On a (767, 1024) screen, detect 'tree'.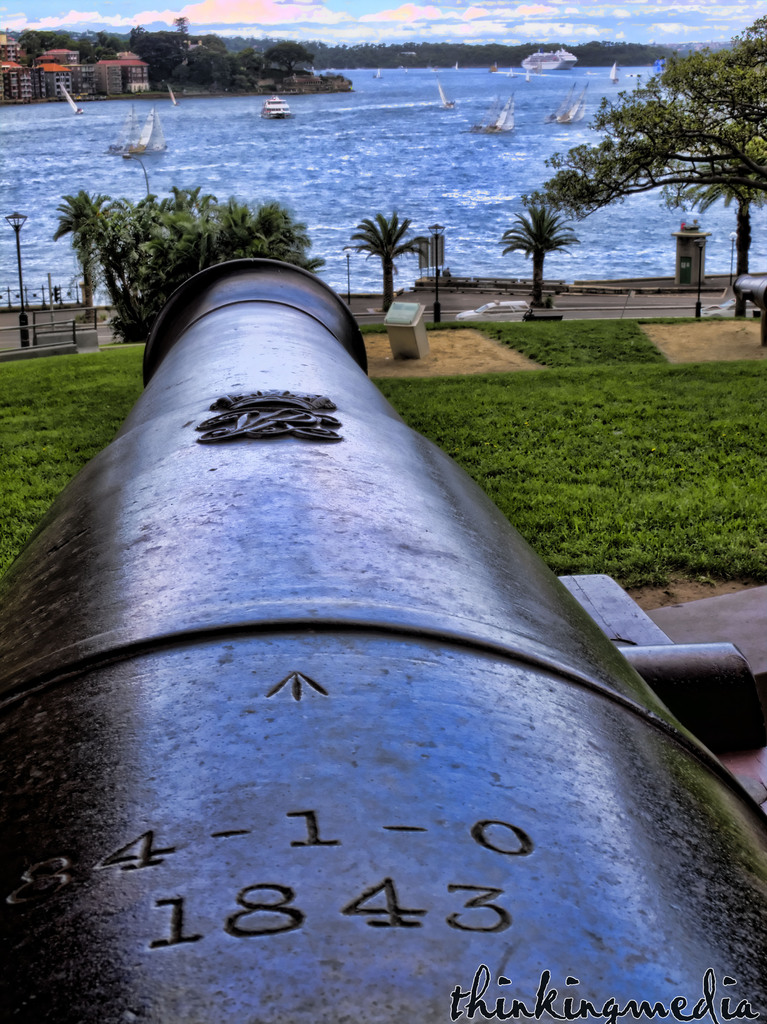
670 120 766 277.
